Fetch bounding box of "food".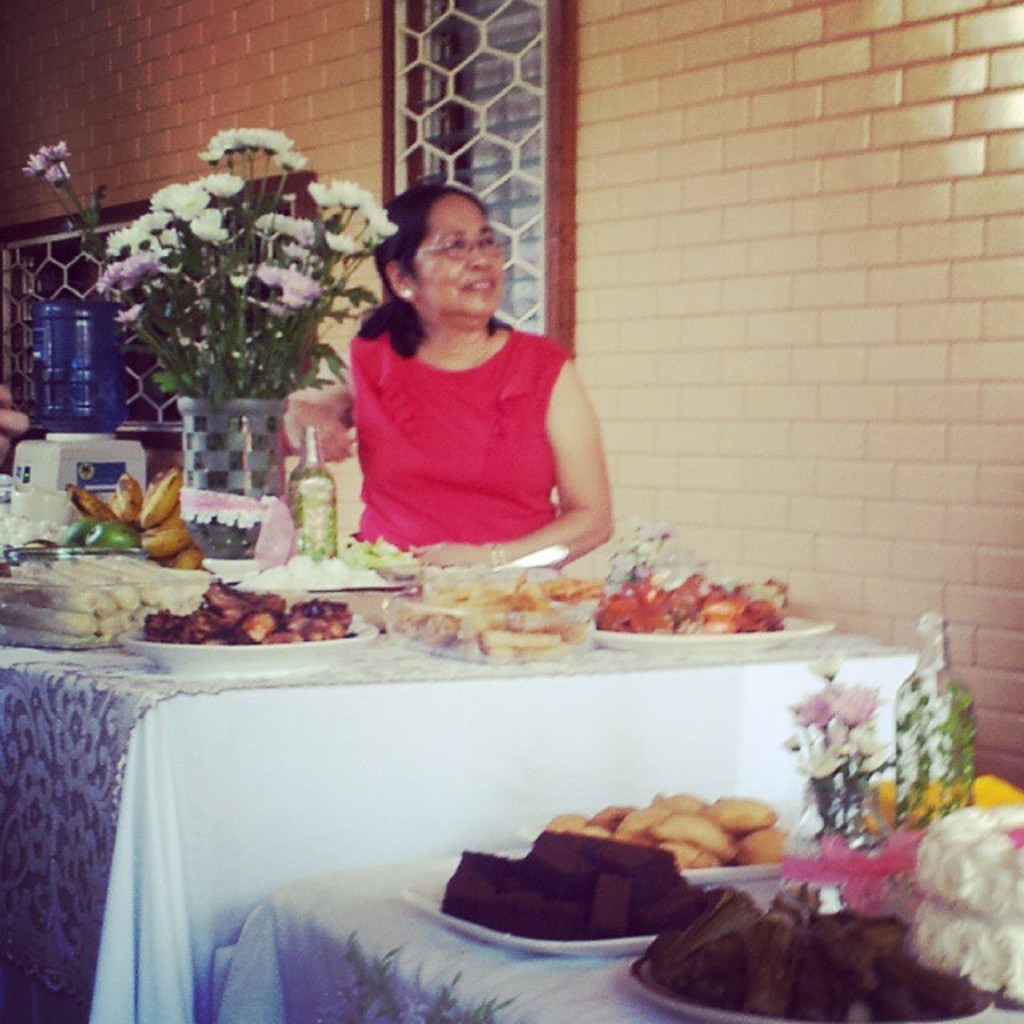
Bbox: x1=589 y1=574 x2=798 y2=635.
